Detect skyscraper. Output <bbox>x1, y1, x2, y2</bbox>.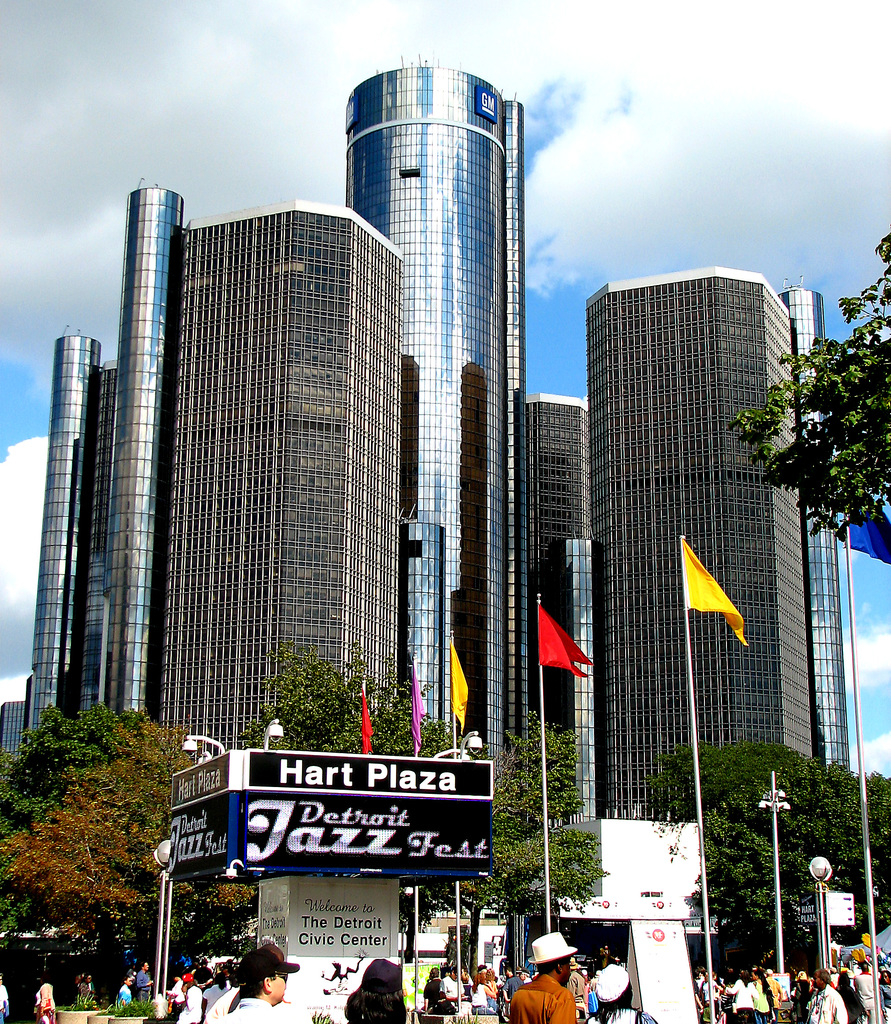
<bbox>0, 689, 29, 797</bbox>.
